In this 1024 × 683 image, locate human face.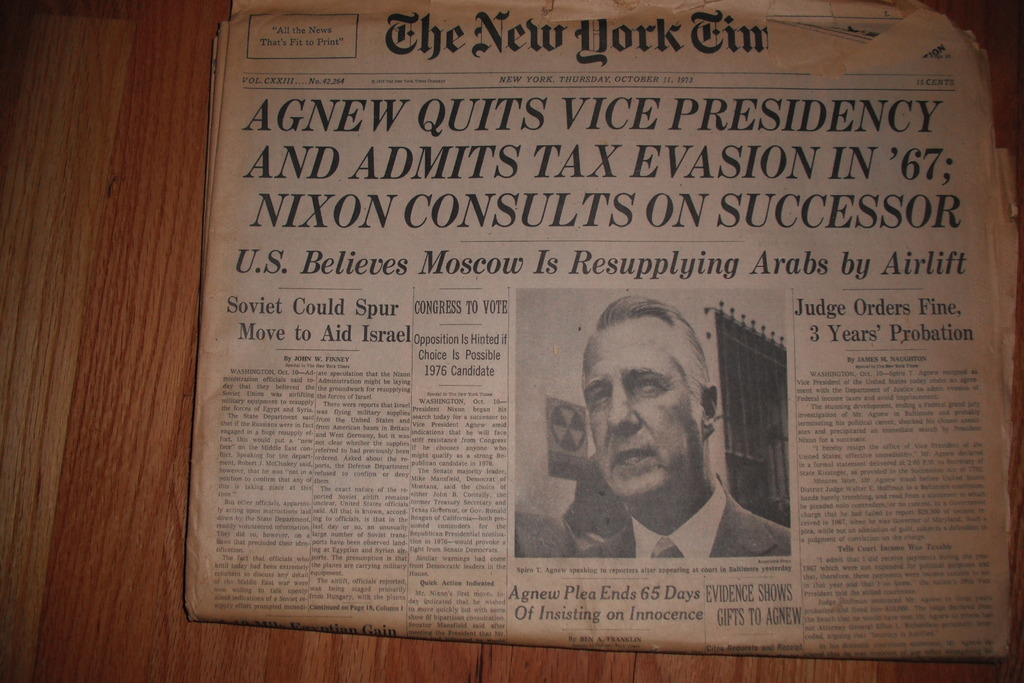
Bounding box: bbox=[580, 324, 698, 511].
